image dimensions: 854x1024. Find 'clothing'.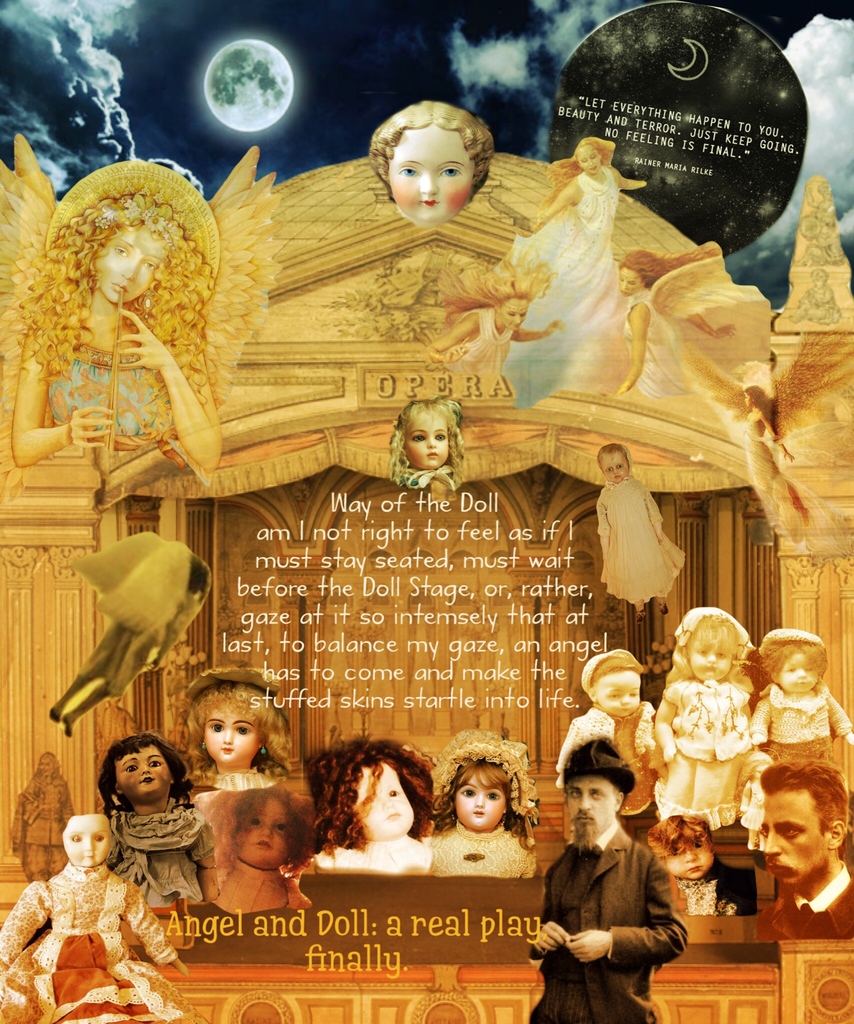
box=[525, 816, 691, 1023].
